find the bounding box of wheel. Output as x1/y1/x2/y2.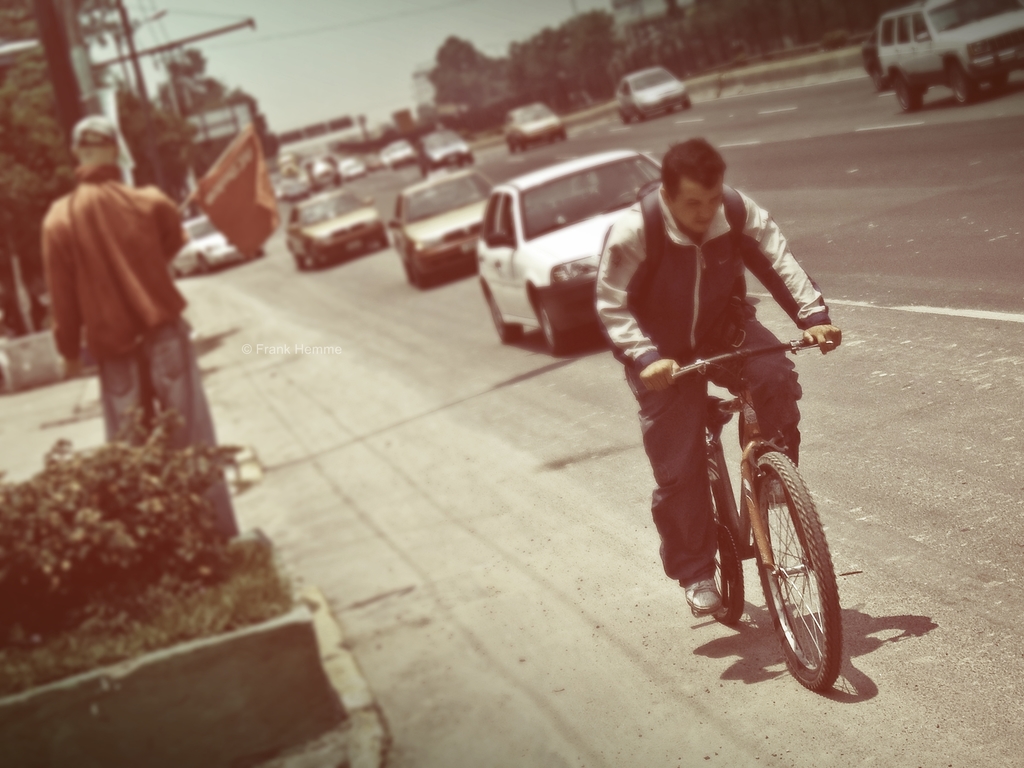
251/243/263/262.
